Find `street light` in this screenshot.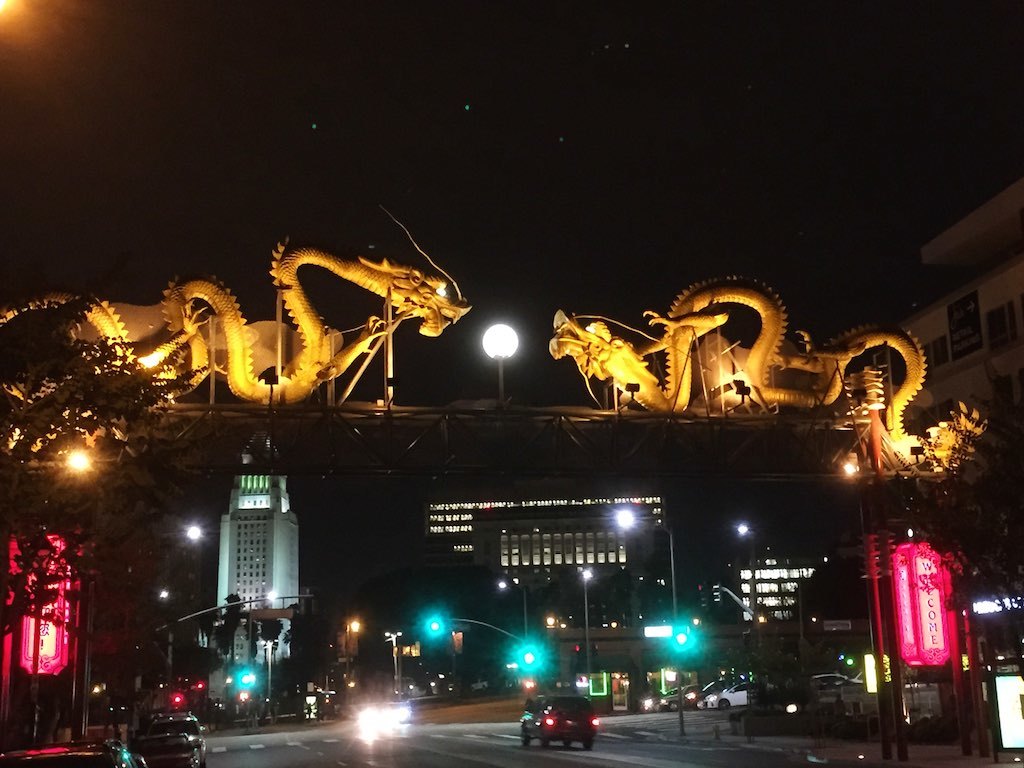
The bounding box for `street light` is 613/504/687/737.
